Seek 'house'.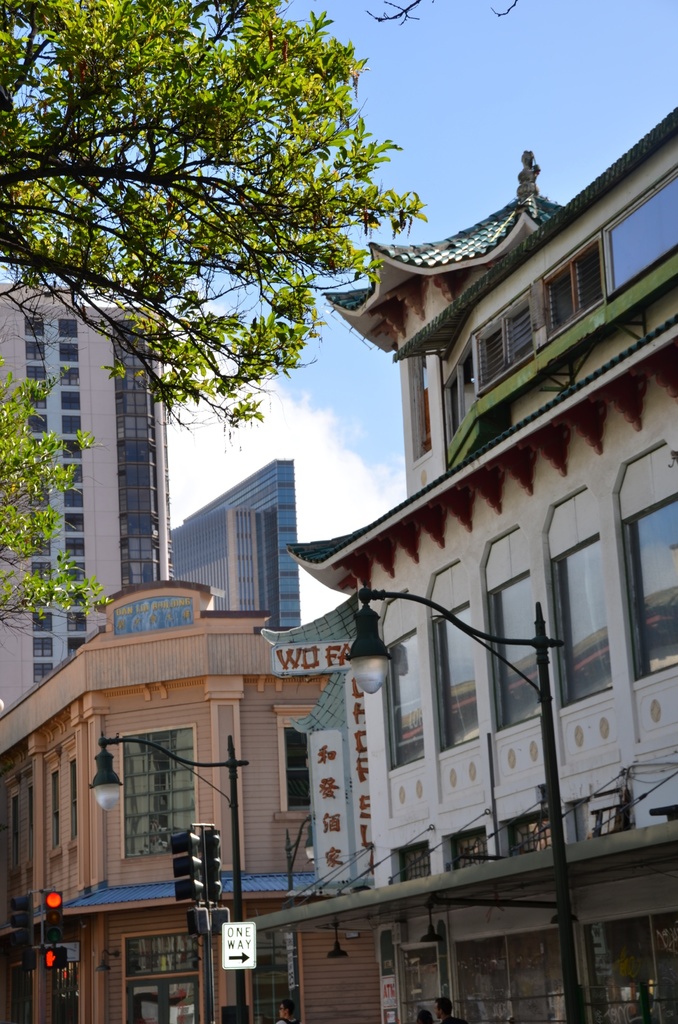
region(252, 102, 677, 1023).
